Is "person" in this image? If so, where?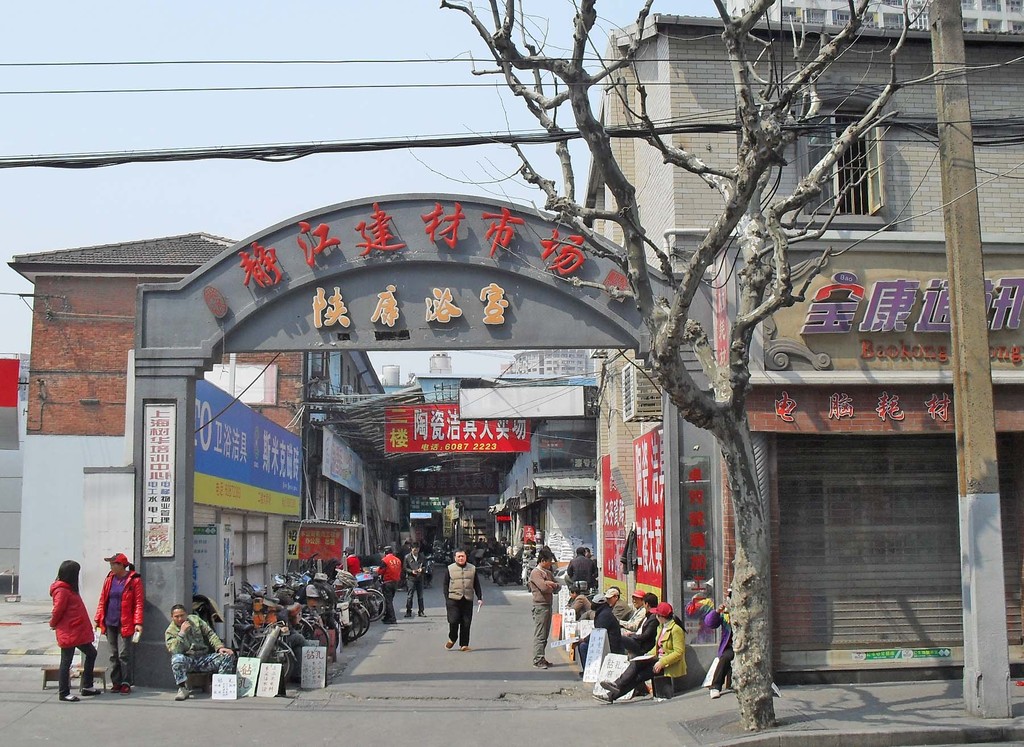
Yes, at bbox=(374, 540, 403, 620).
